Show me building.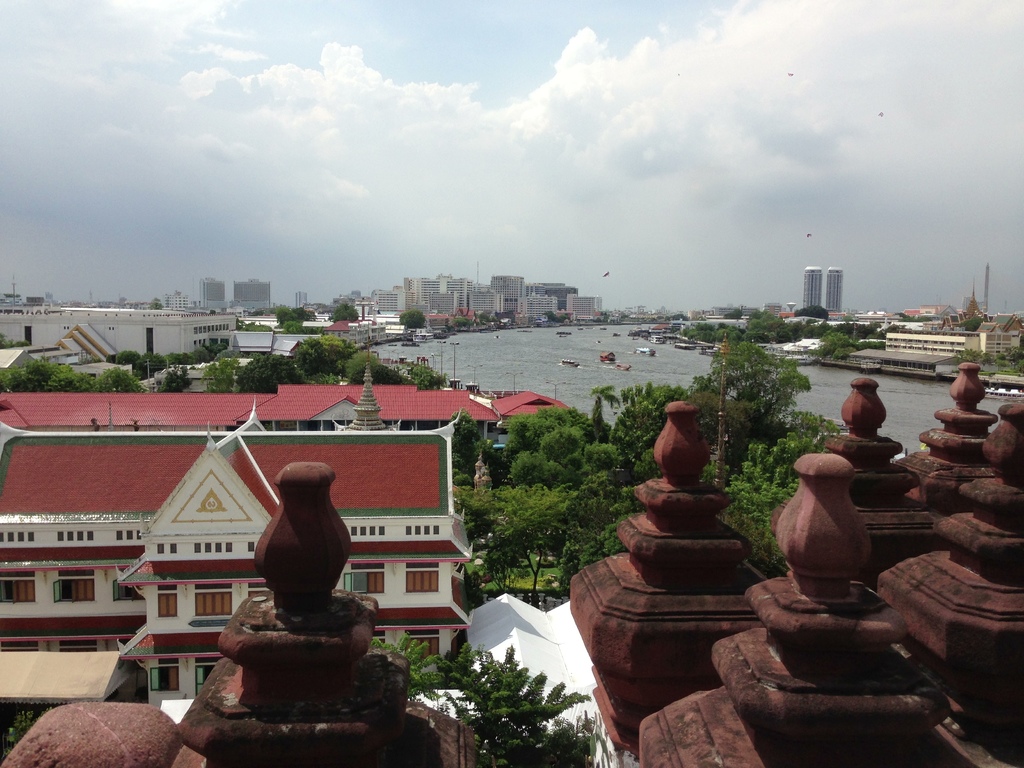
building is here: crop(199, 275, 226, 307).
